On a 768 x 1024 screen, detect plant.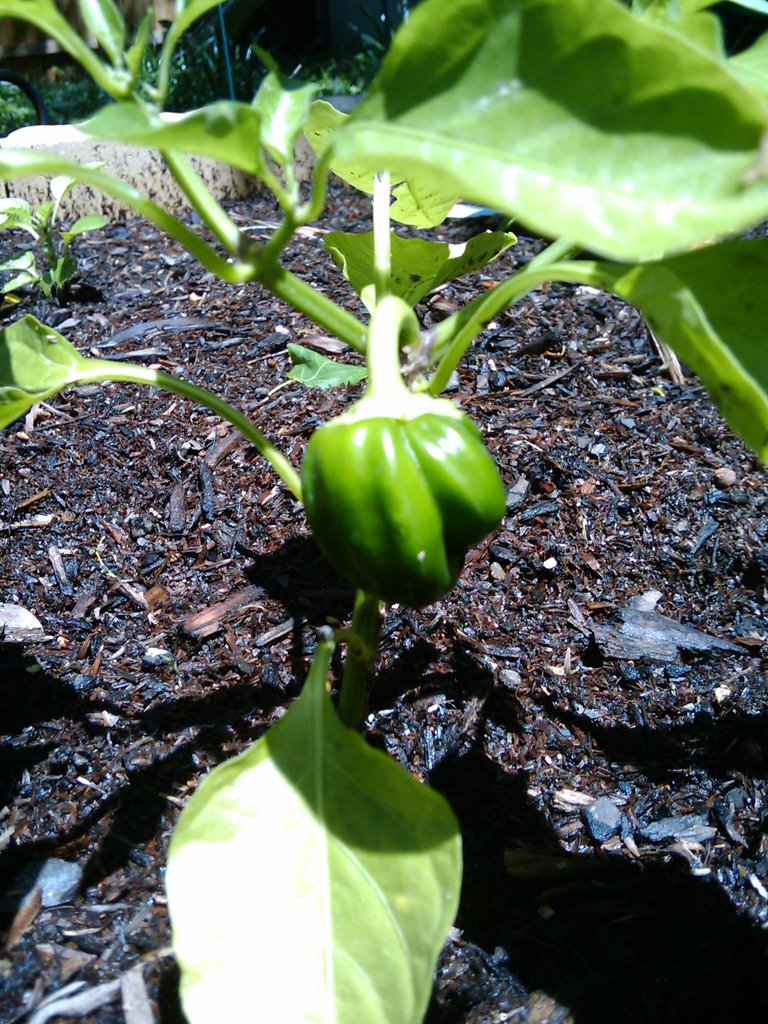
0:158:116:298.
